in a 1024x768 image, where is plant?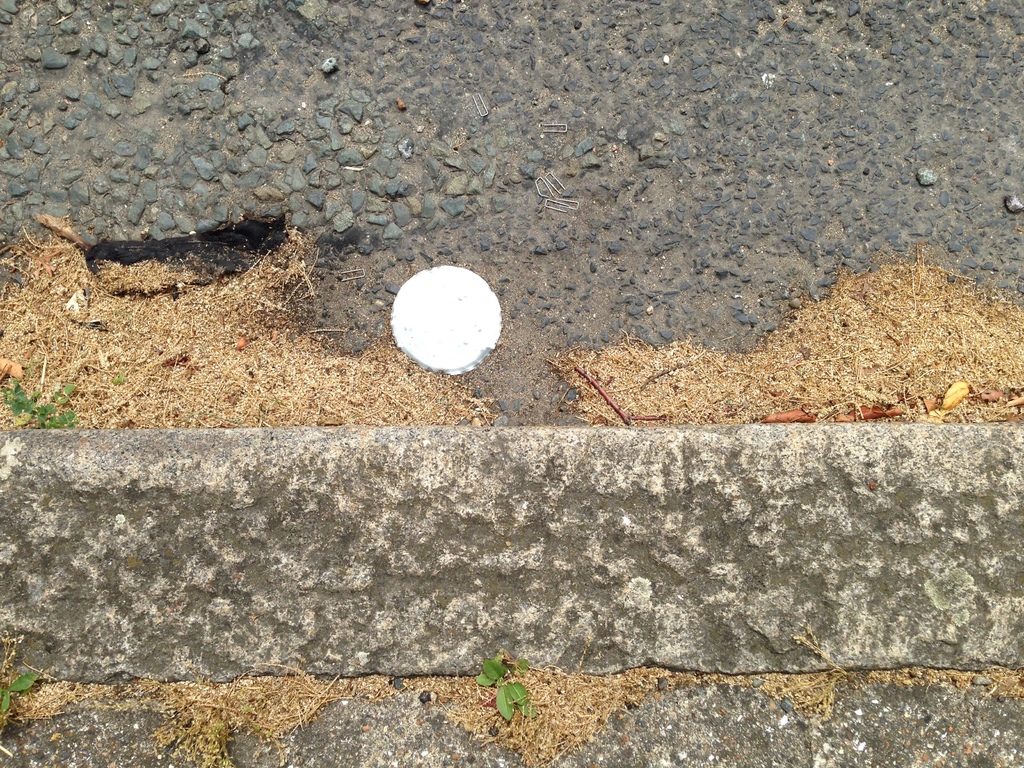
<box>472,645,535,721</box>.
